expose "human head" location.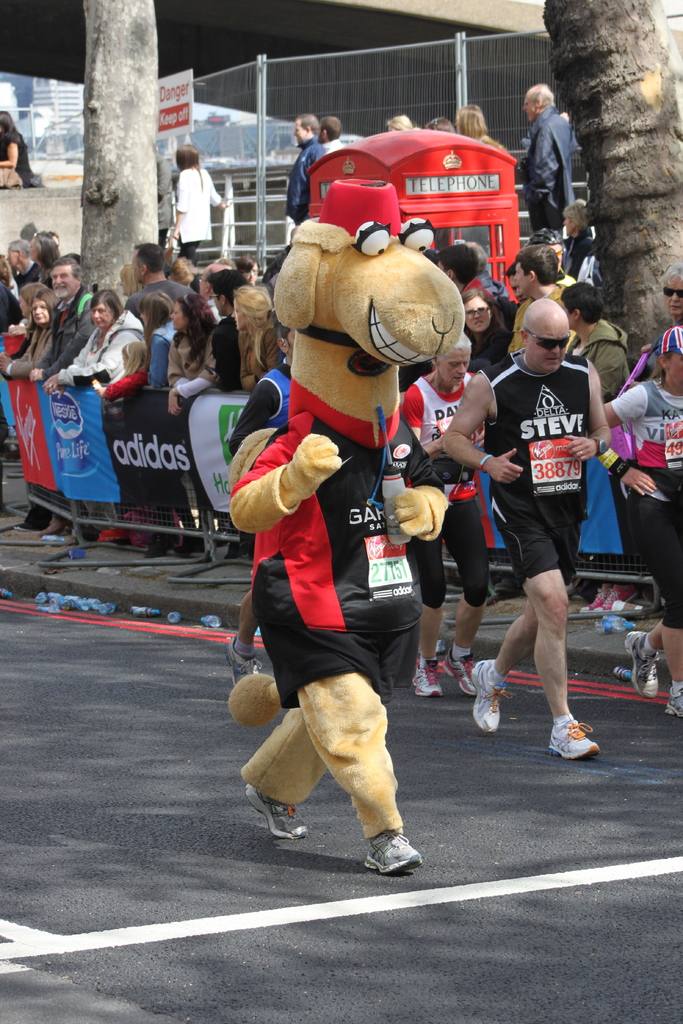
Exposed at [left=655, top=326, right=682, bottom=386].
